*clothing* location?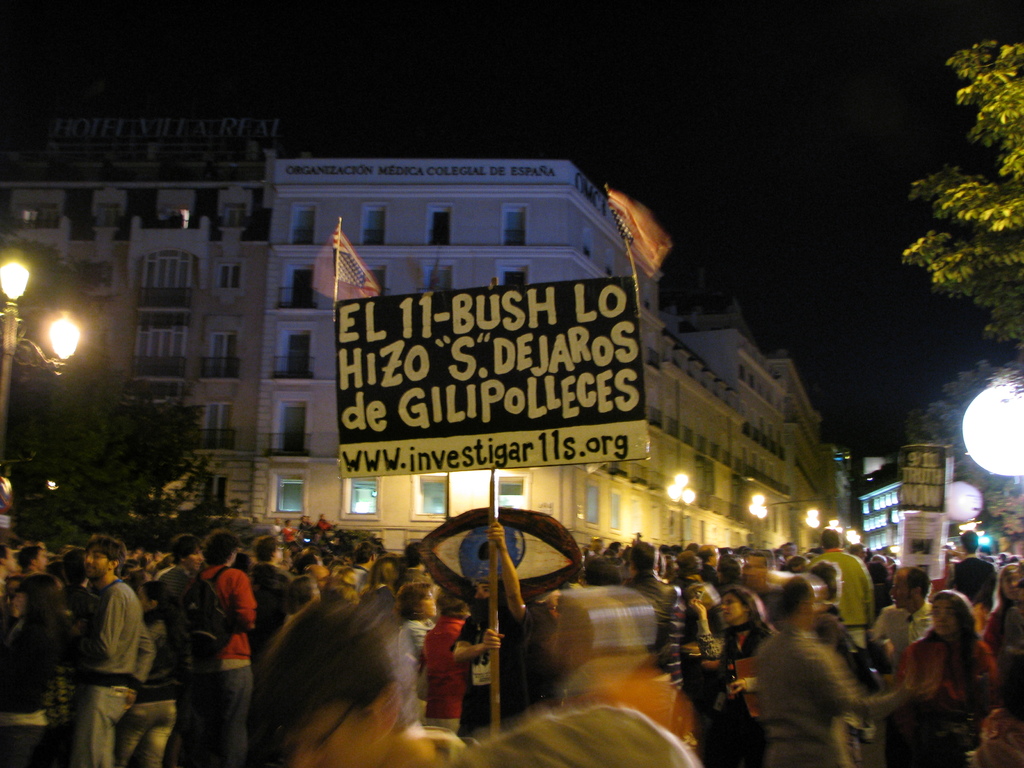
rect(246, 564, 306, 765)
